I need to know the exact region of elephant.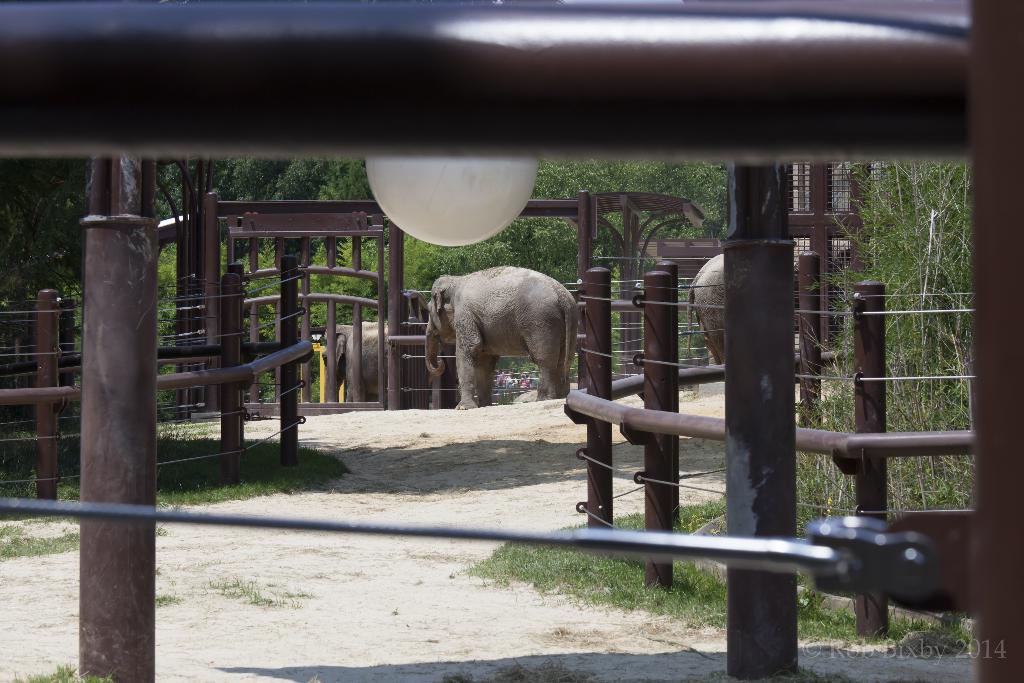
Region: [417,254,598,406].
